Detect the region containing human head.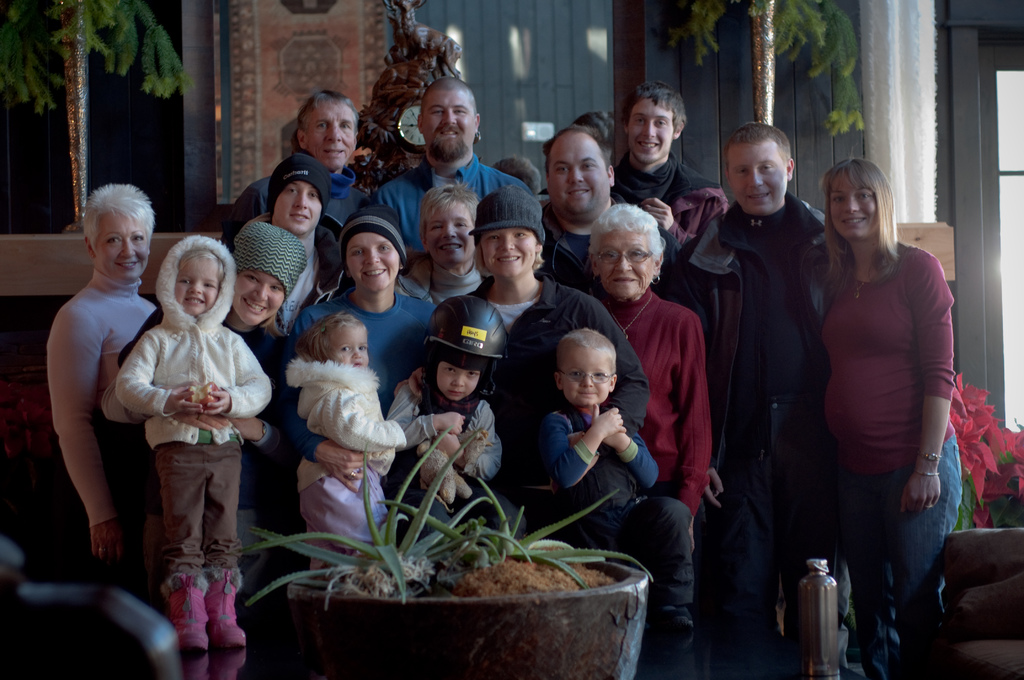
(x1=821, y1=143, x2=893, y2=241).
